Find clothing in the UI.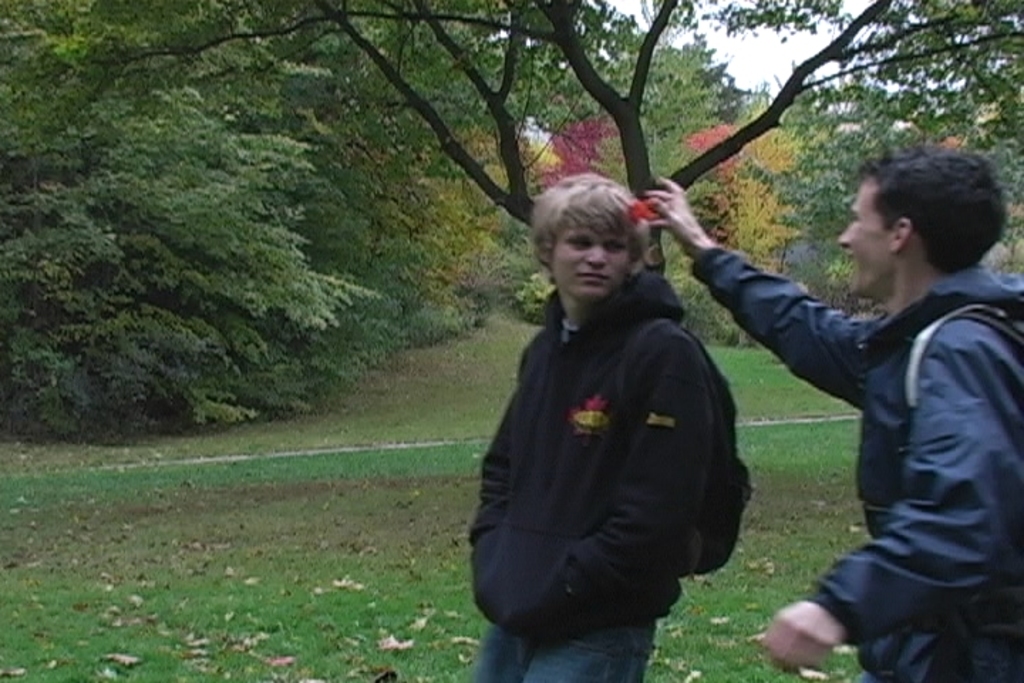
UI element at 472 208 761 656.
